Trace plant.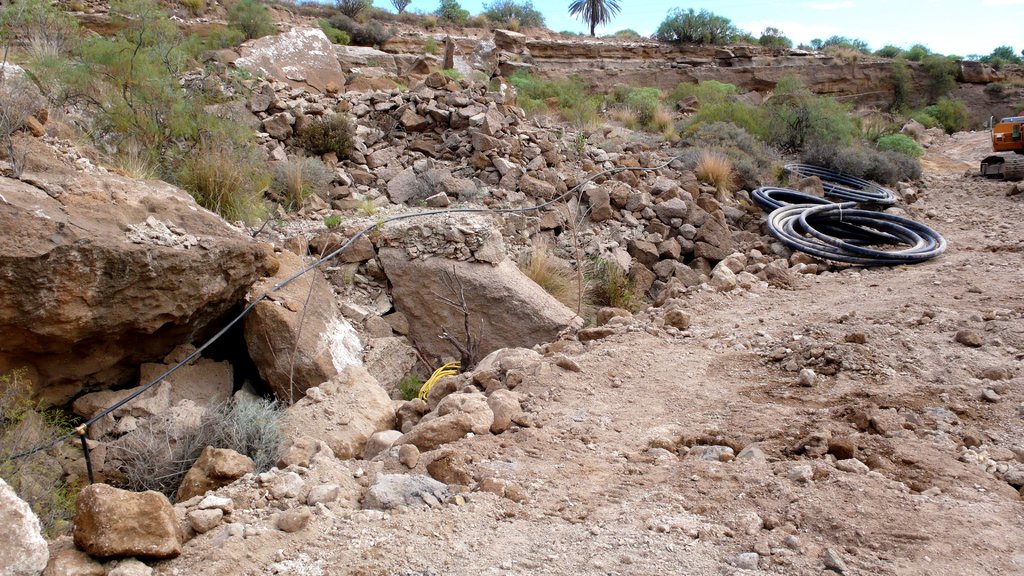
Traced to l=323, t=212, r=340, b=232.
